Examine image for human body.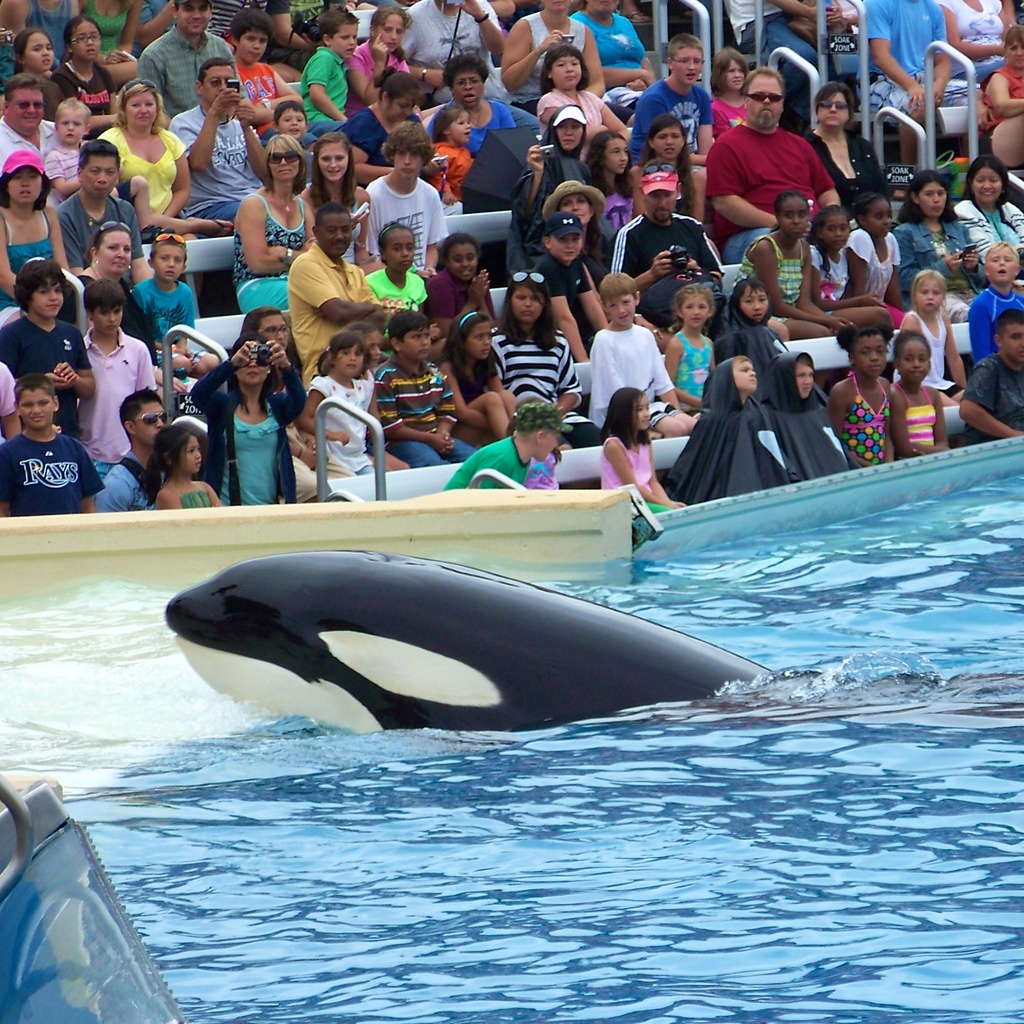
Examination result: (left=245, top=309, right=352, bottom=499).
